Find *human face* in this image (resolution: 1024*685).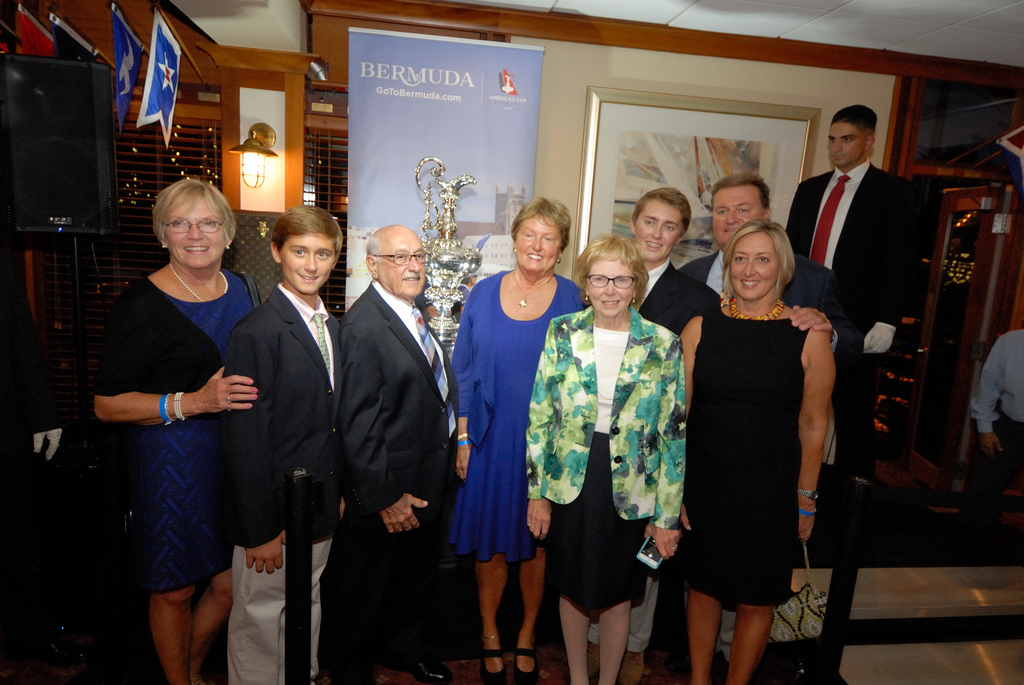
(825,123,863,166).
